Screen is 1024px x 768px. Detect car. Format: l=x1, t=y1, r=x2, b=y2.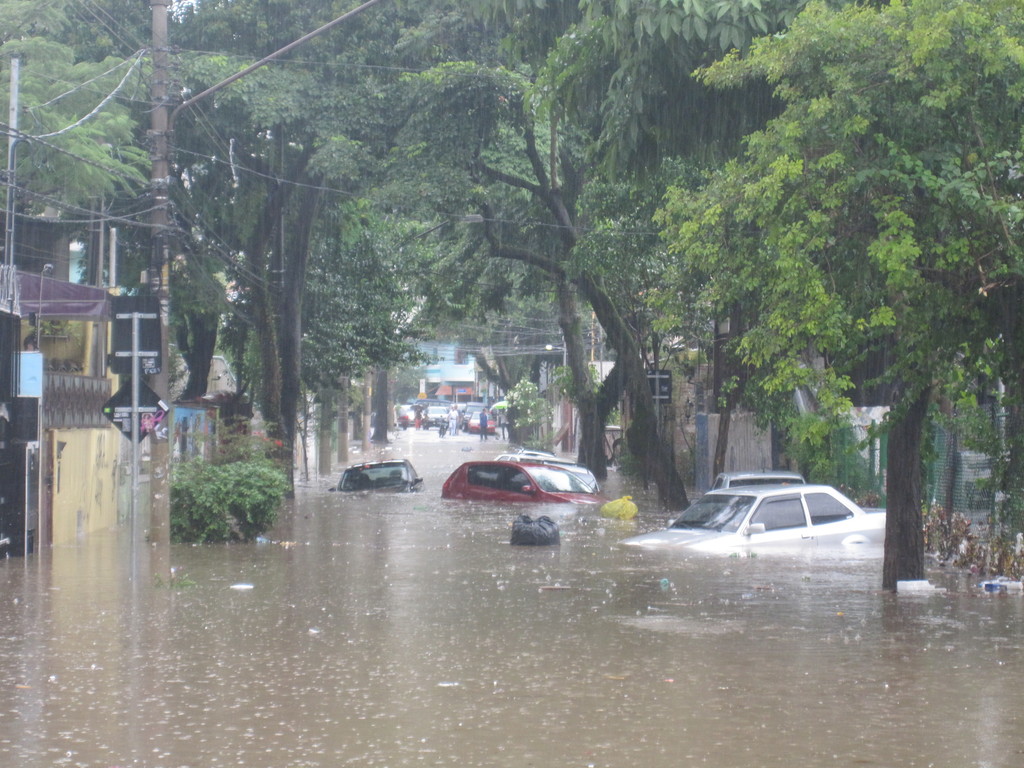
l=624, t=484, r=890, b=553.
